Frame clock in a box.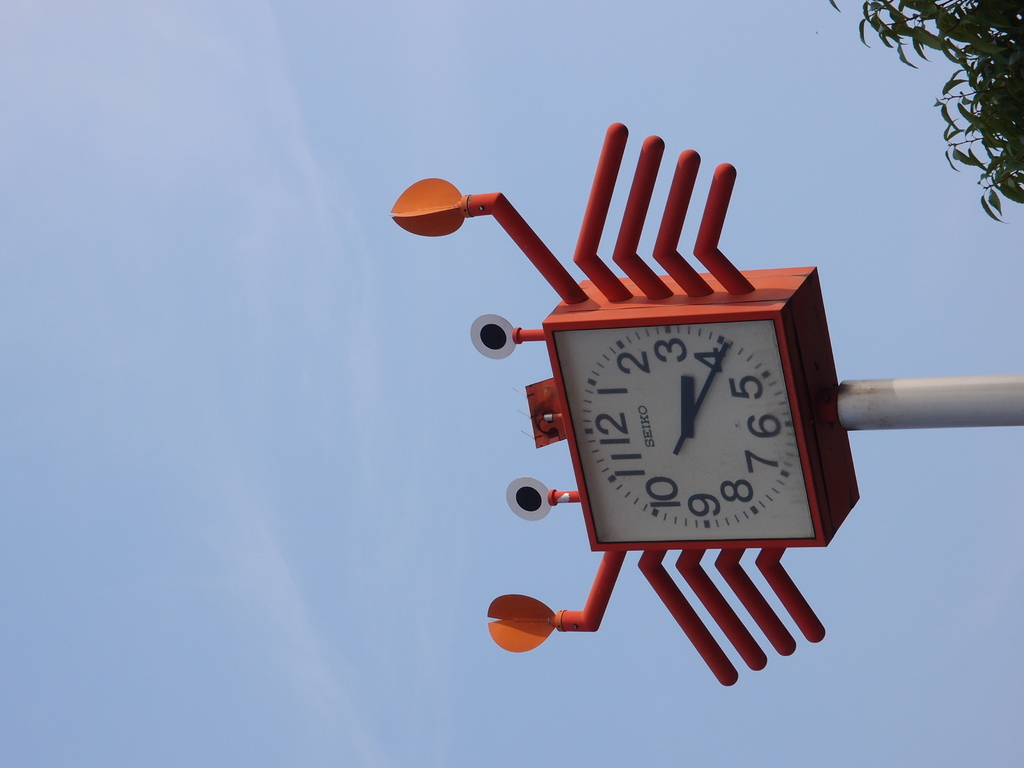
{"left": 388, "top": 120, "right": 867, "bottom": 690}.
